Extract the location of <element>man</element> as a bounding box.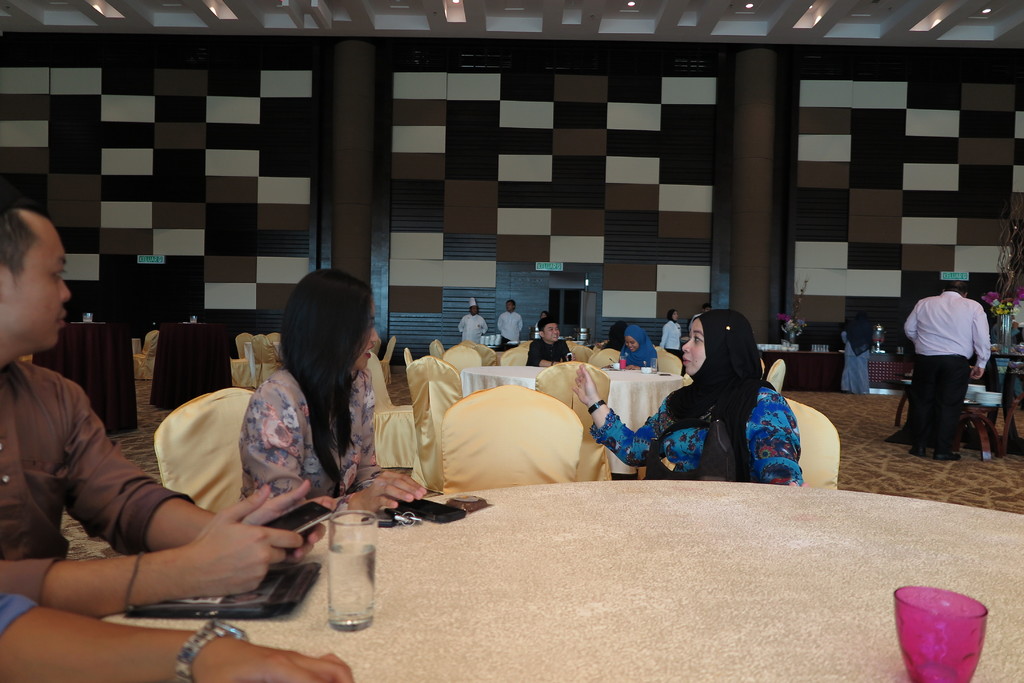
rect(0, 204, 337, 622).
